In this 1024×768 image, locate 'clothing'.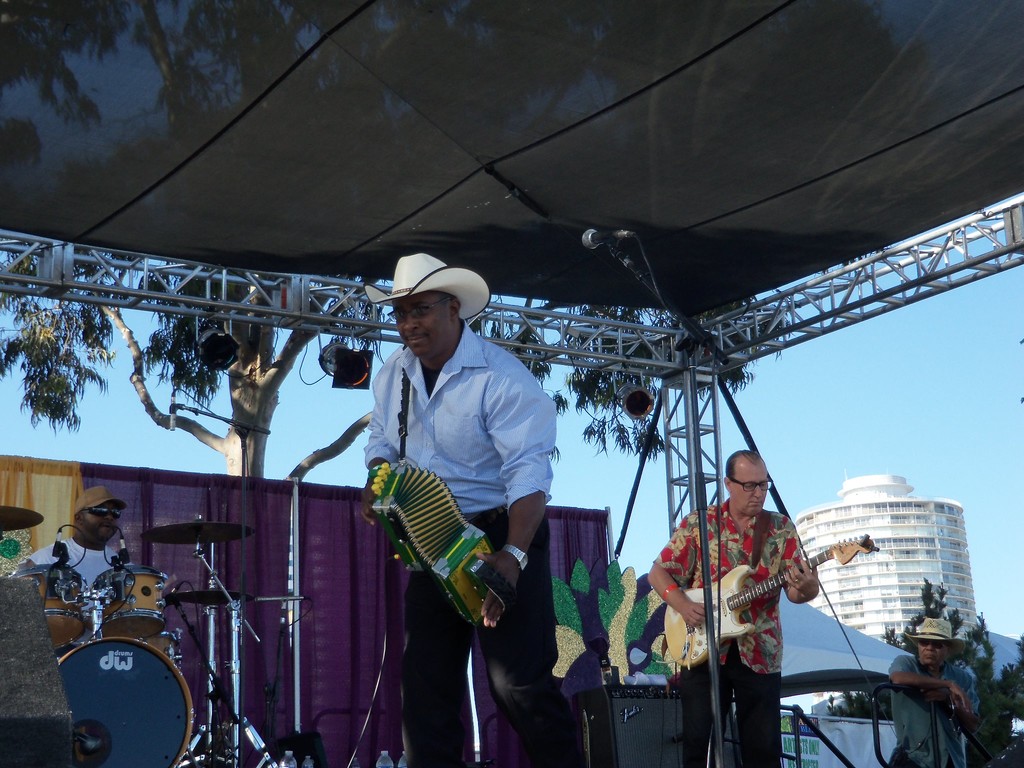
Bounding box: [x1=644, y1=508, x2=814, y2=767].
